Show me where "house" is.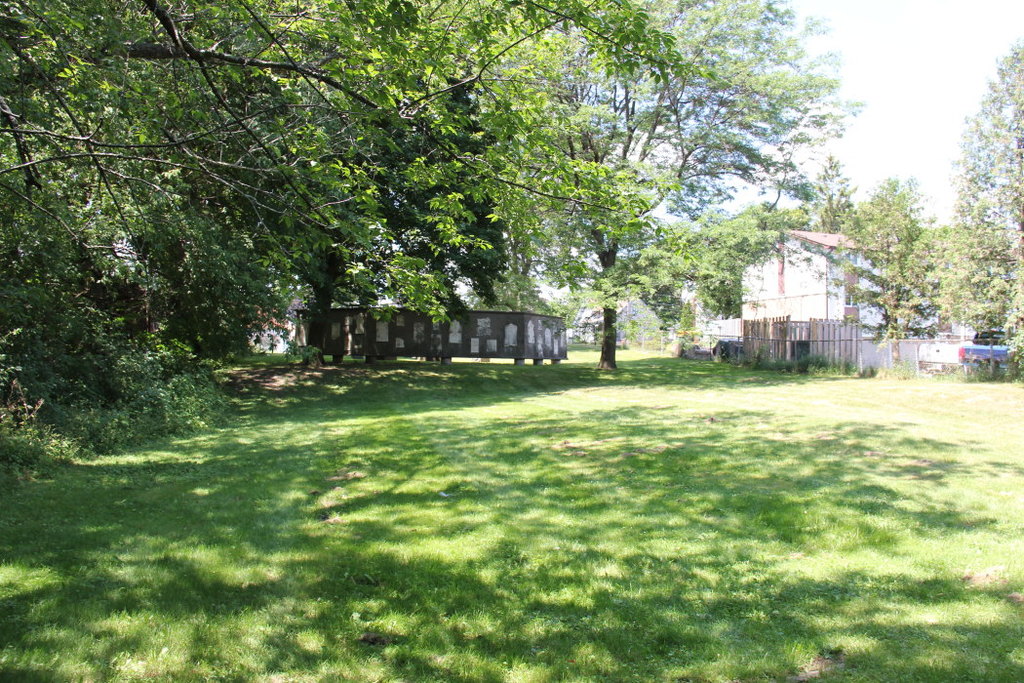
"house" is at [295,307,570,360].
